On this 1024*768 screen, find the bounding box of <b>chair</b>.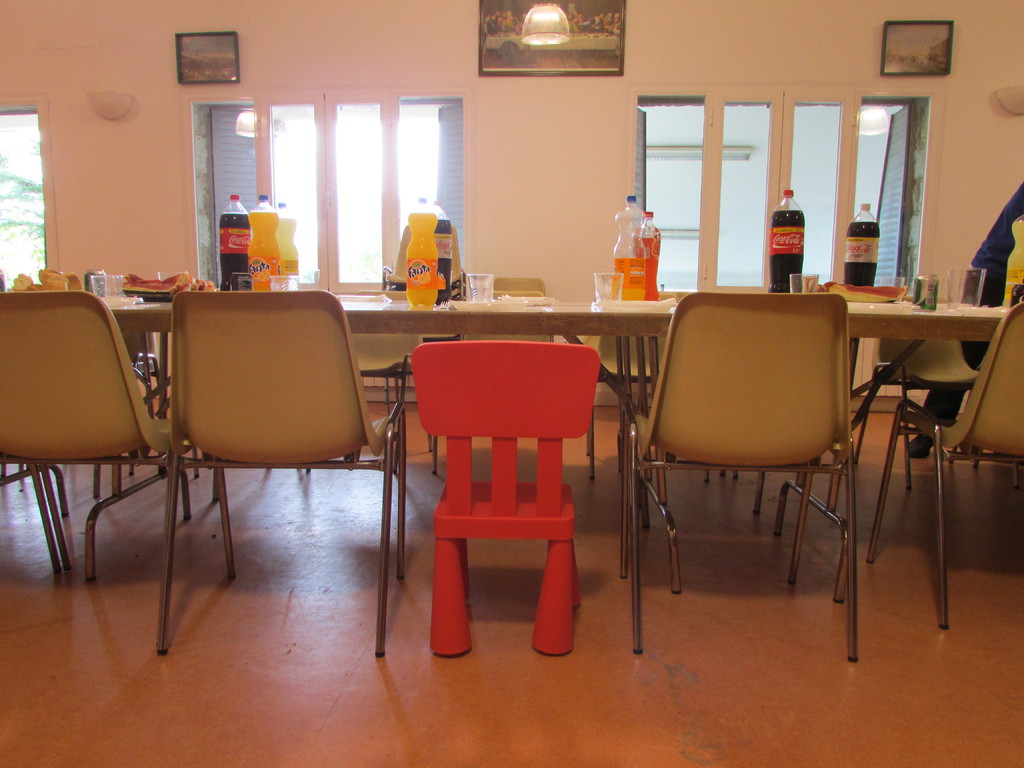
Bounding box: box(851, 333, 1019, 490).
